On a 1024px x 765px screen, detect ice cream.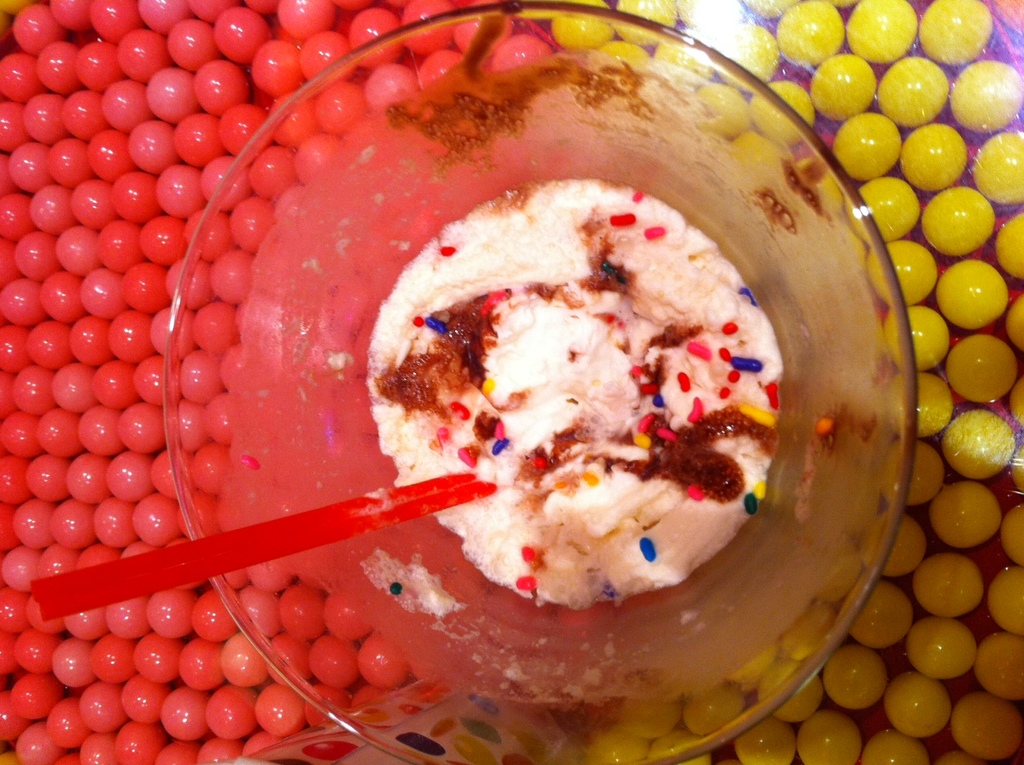
x1=370 y1=179 x2=779 y2=611.
